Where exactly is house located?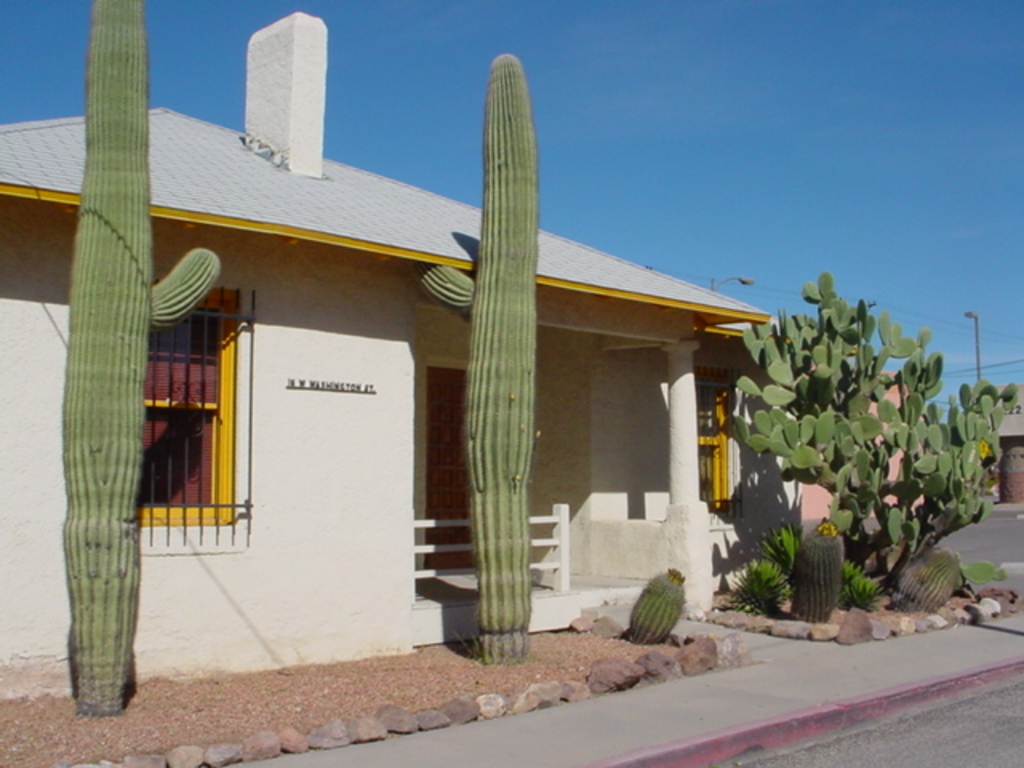
Its bounding box is x1=938, y1=379, x2=1022, y2=514.
